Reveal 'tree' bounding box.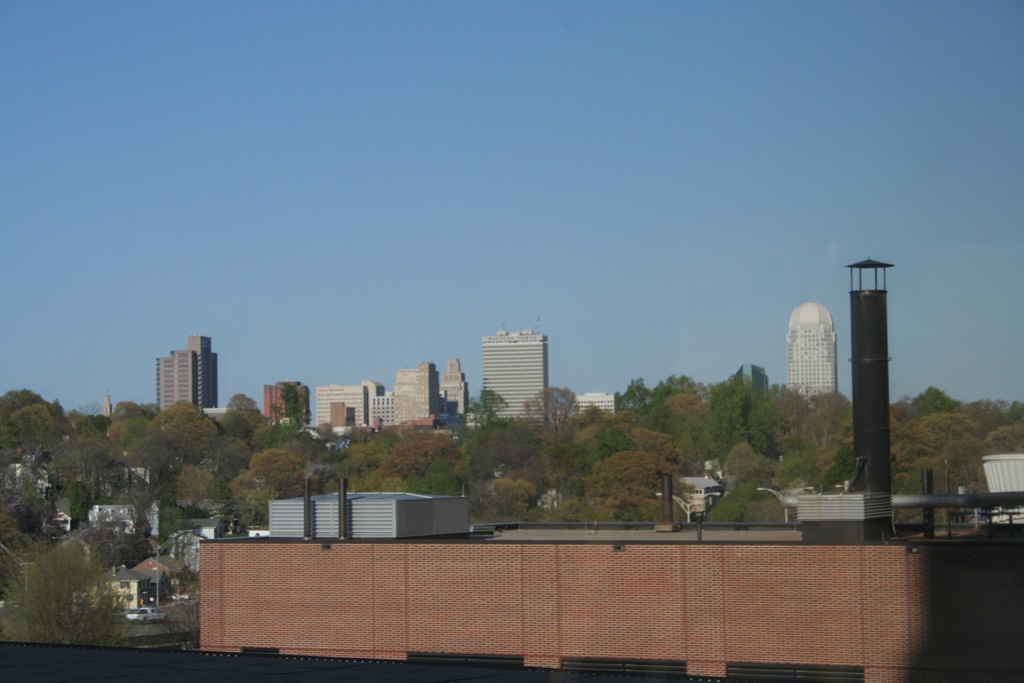
Revealed: (left=660, top=363, right=692, bottom=413).
